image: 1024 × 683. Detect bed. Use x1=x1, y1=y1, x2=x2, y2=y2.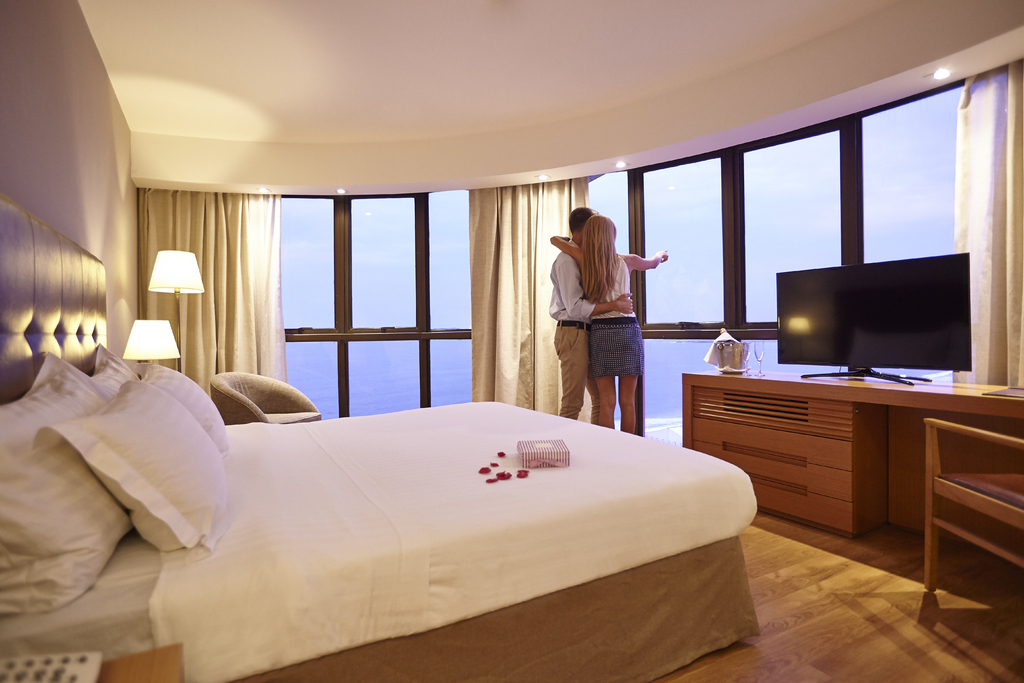
x1=45, y1=302, x2=752, y2=682.
